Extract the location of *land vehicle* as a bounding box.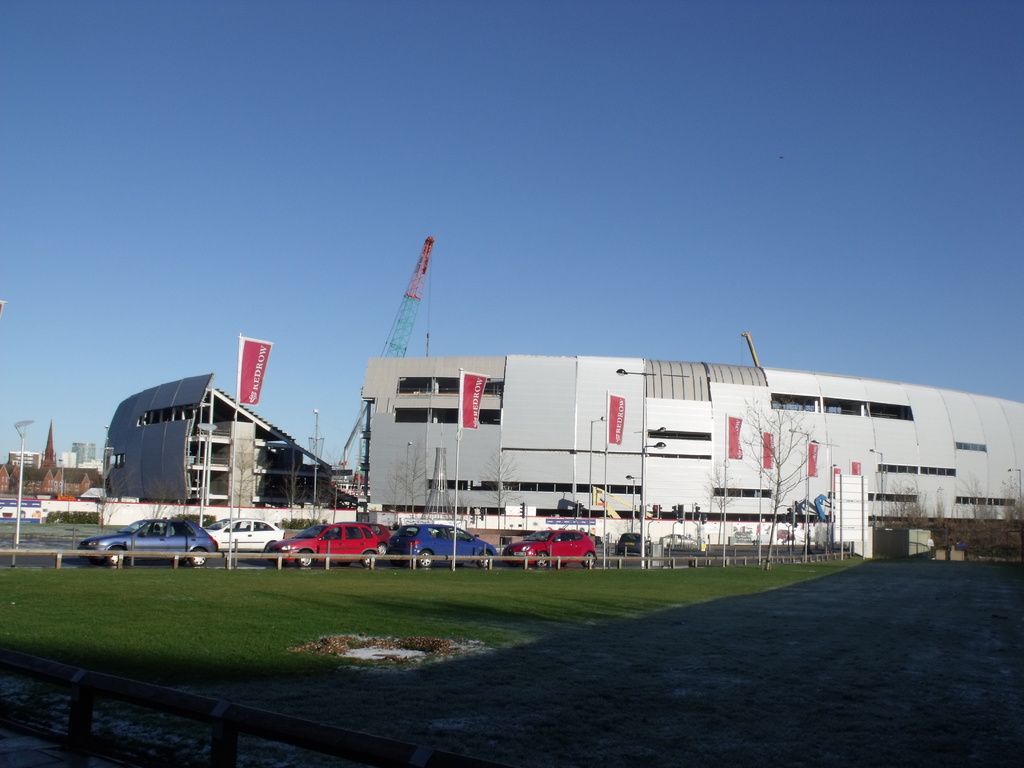
(x1=365, y1=521, x2=392, y2=554).
